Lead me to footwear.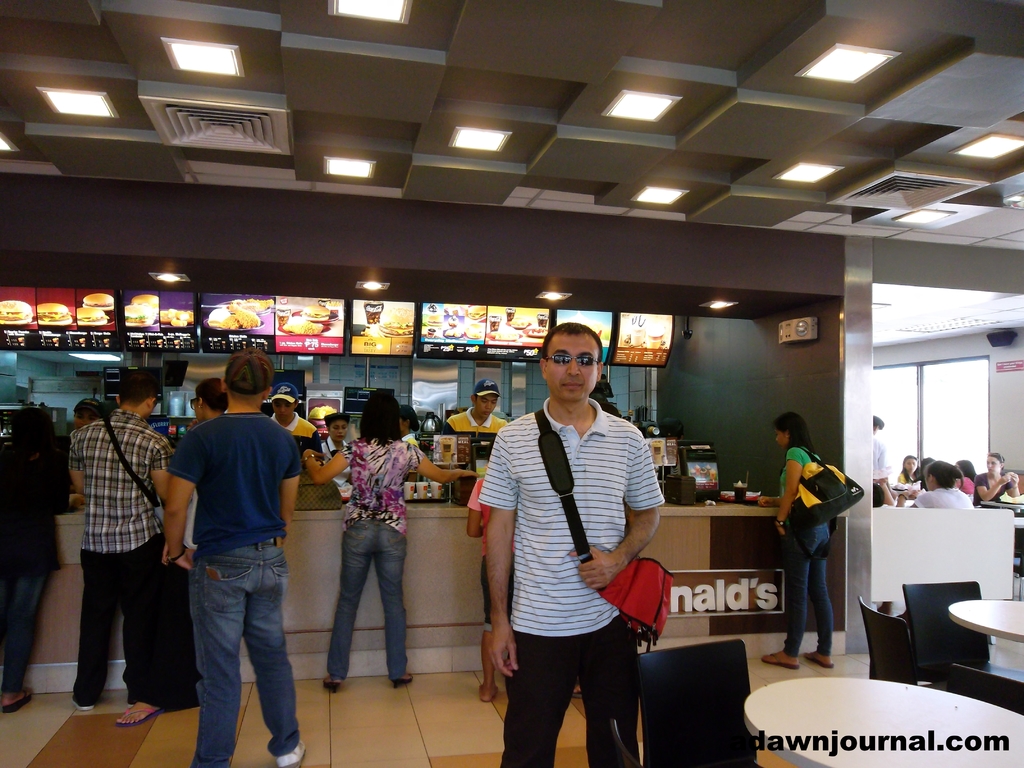
Lead to [810,650,834,668].
